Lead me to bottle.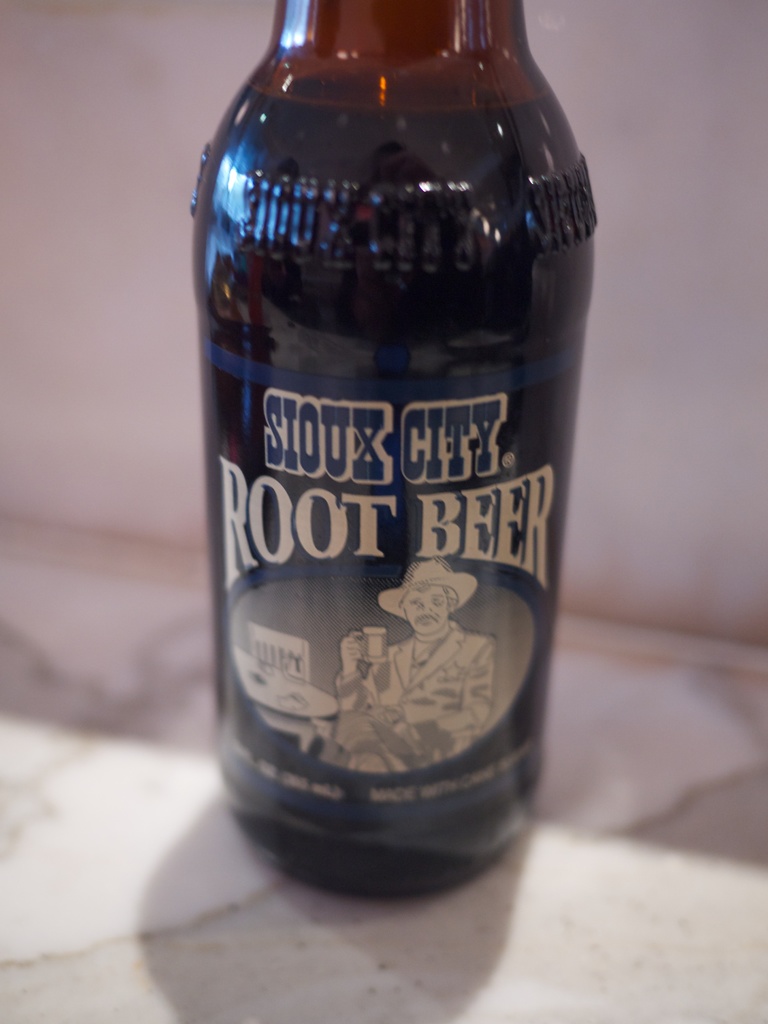
Lead to <box>192,0,597,895</box>.
